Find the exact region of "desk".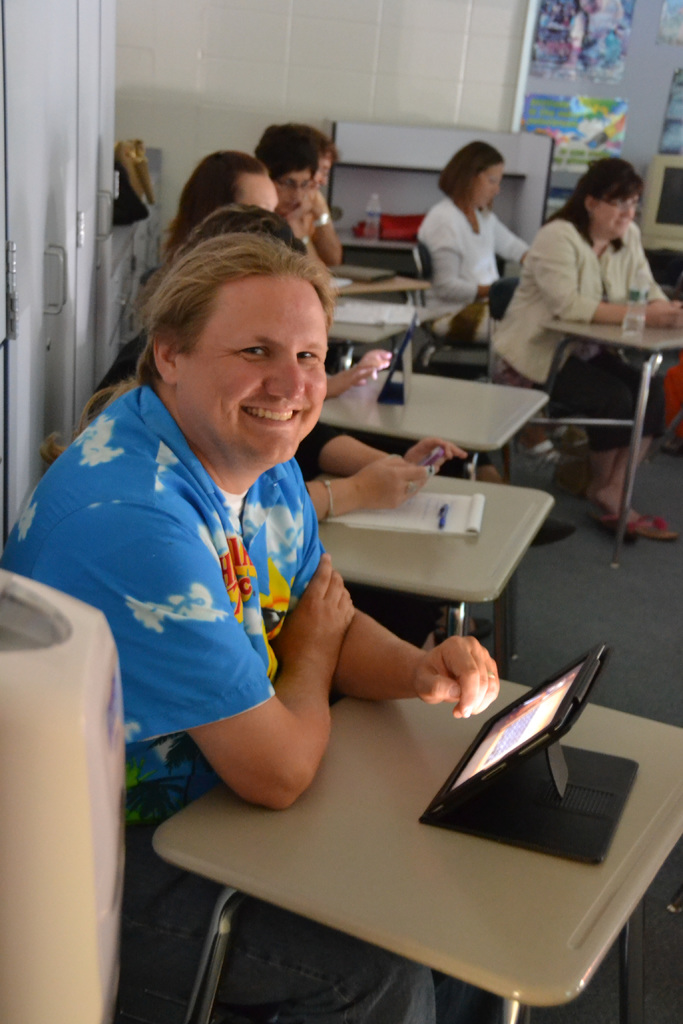
Exact region: {"left": 320, "top": 368, "right": 541, "bottom": 466}.
